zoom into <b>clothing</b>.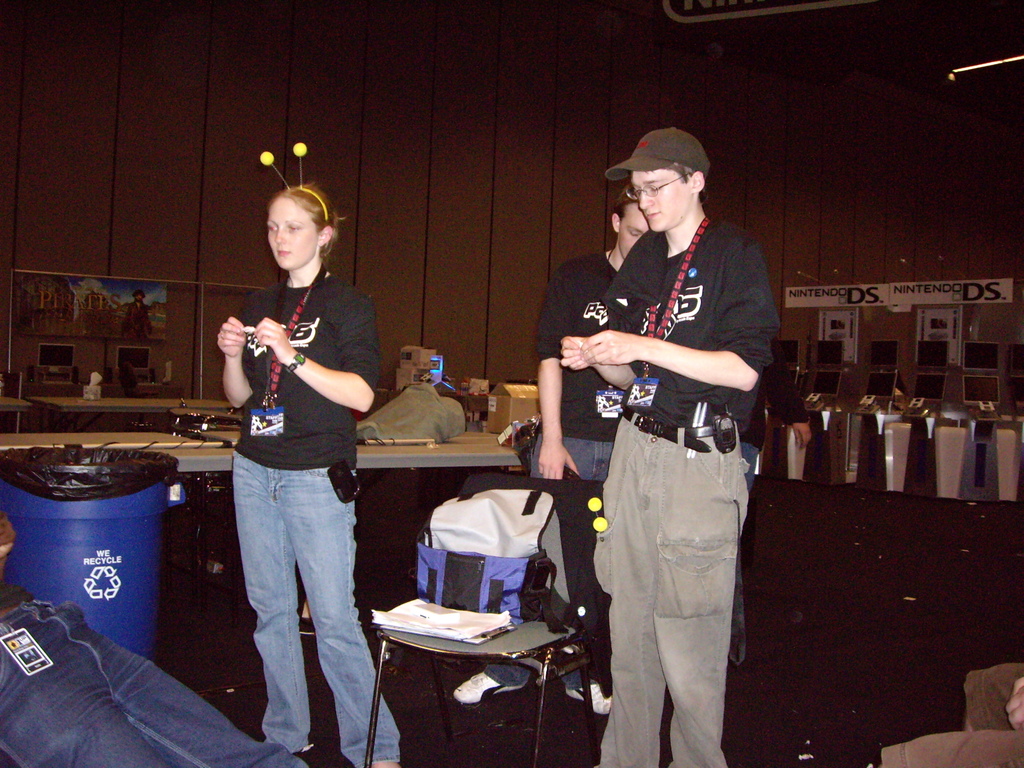
Zoom target: <bbox>0, 570, 310, 767</bbox>.
